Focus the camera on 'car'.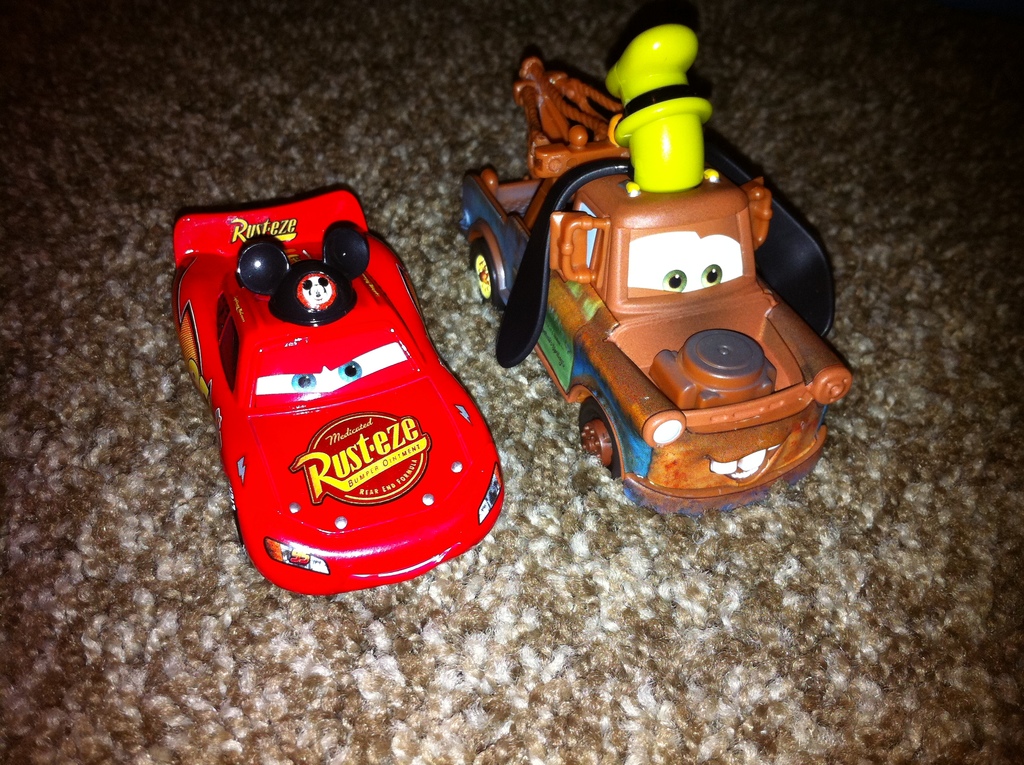
Focus region: crop(172, 182, 497, 563).
